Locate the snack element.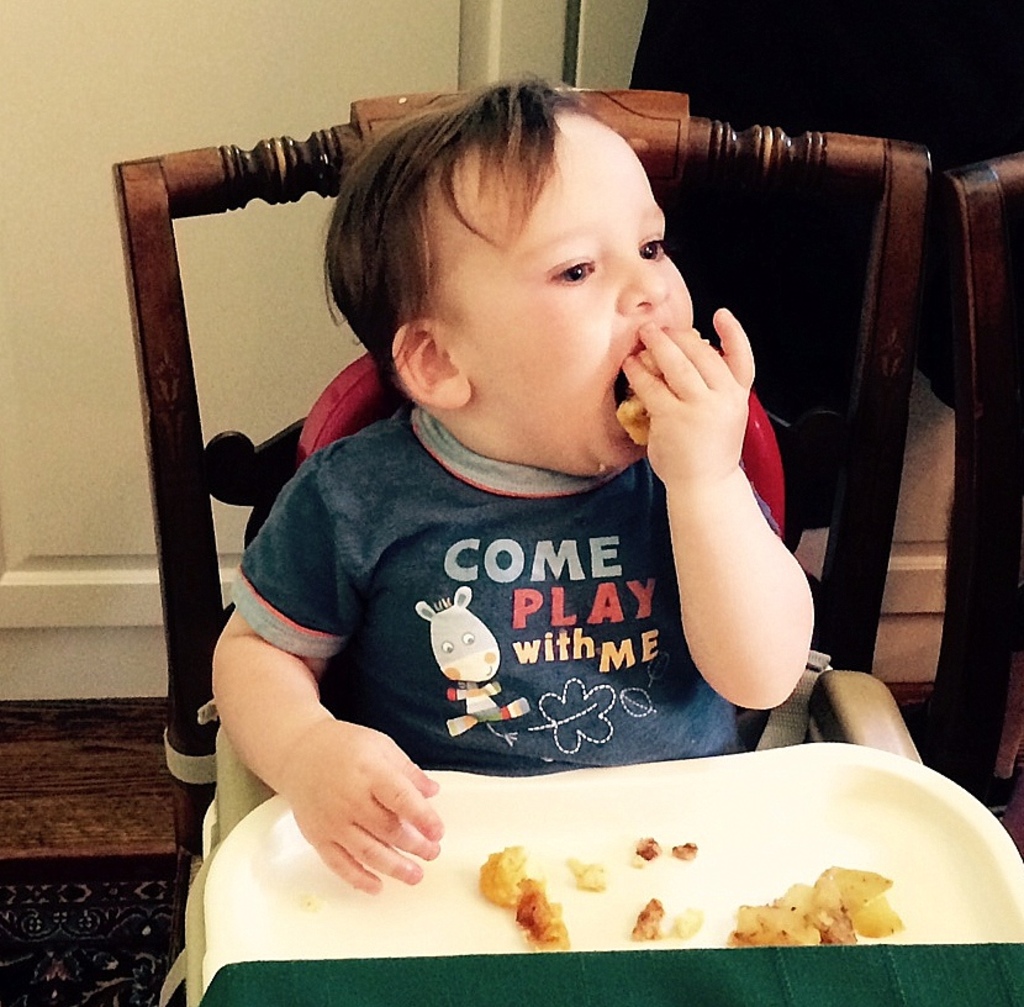
Element bbox: bbox=(522, 871, 575, 950).
